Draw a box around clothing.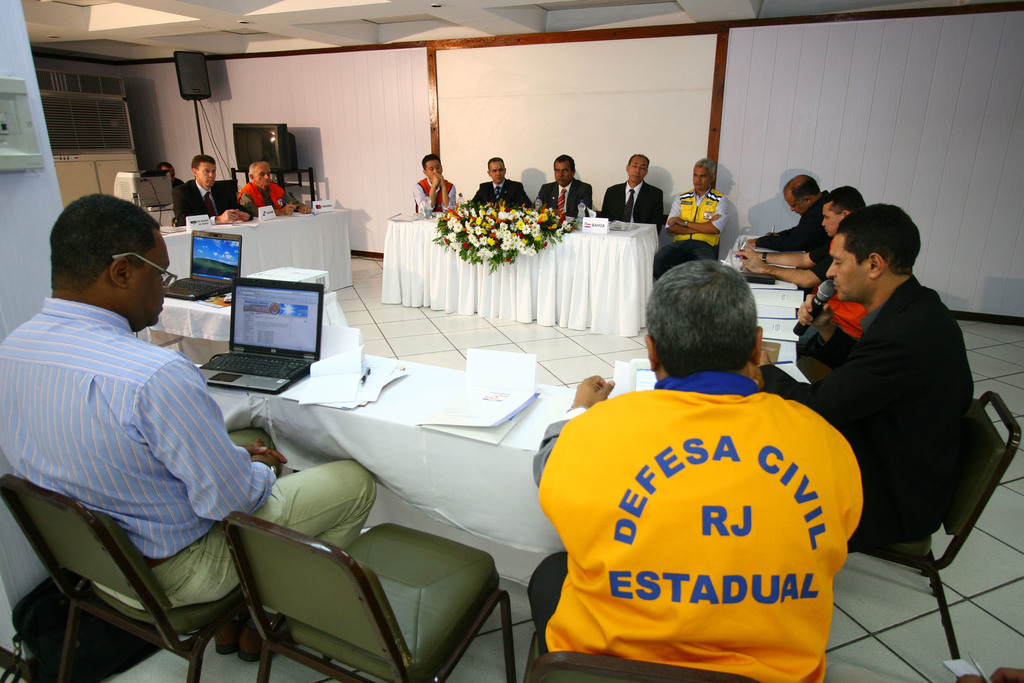
<region>601, 177, 663, 233</region>.
